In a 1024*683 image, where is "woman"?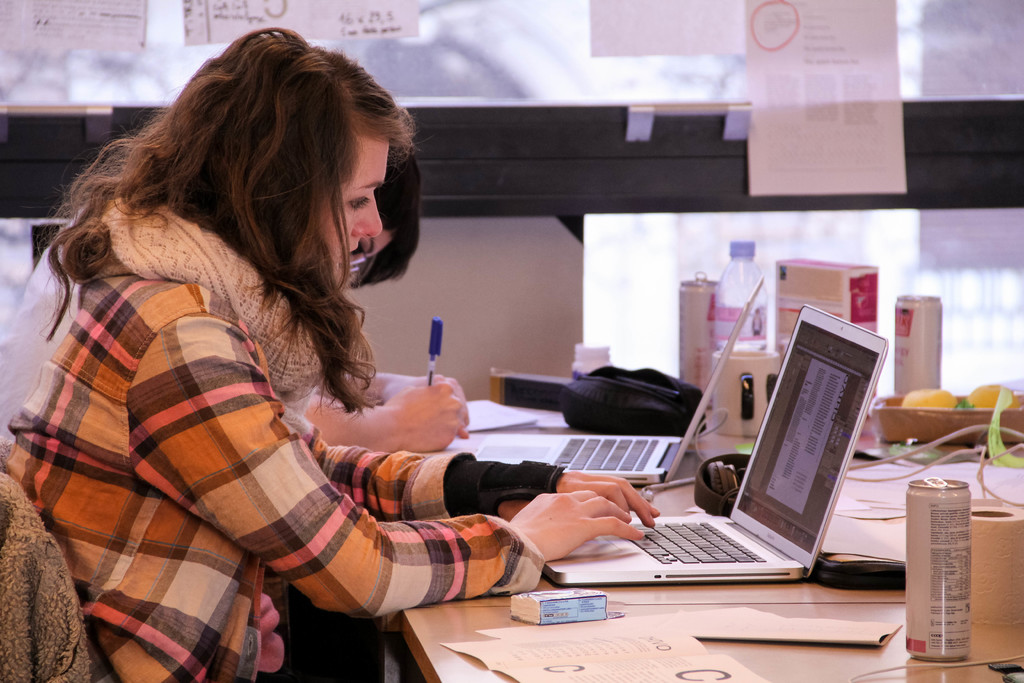
box(35, 35, 541, 664).
